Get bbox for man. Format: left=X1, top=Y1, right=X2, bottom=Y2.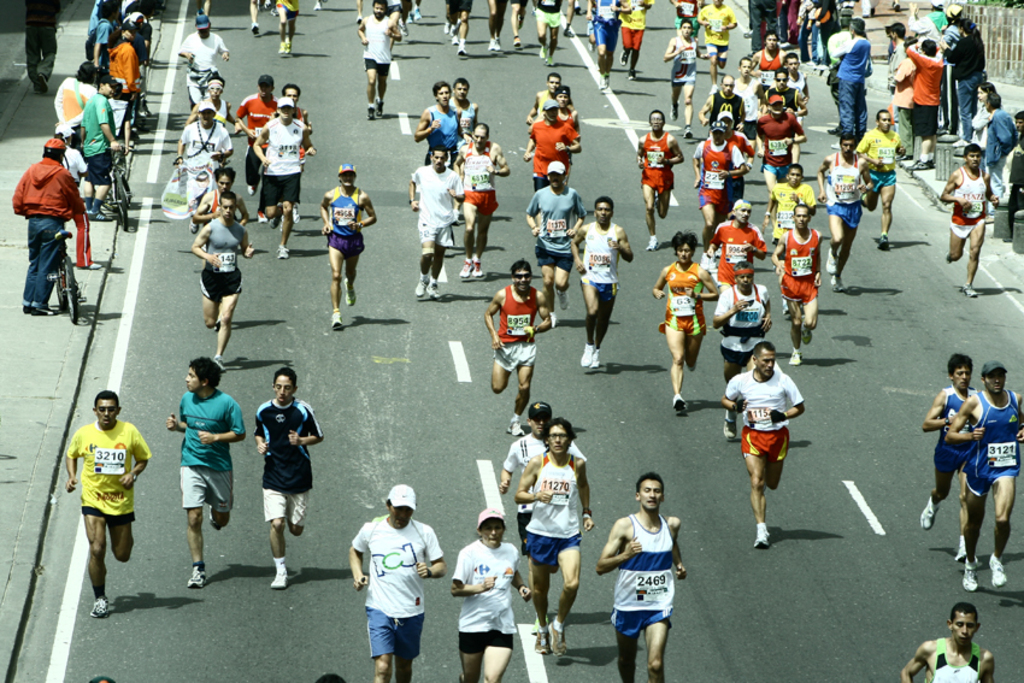
left=700, top=73, right=748, bottom=124.
